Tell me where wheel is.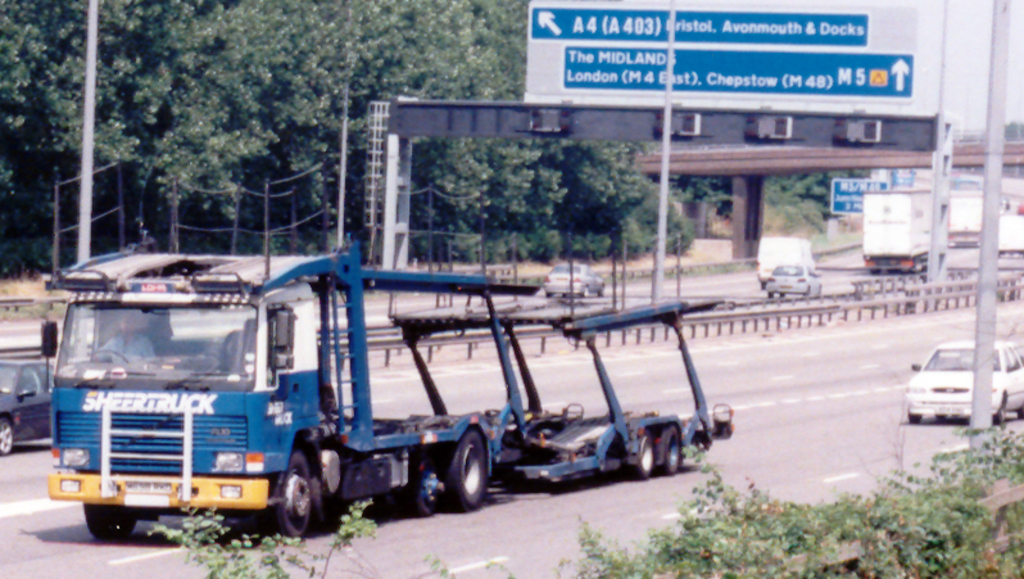
wheel is at locate(83, 505, 137, 539).
